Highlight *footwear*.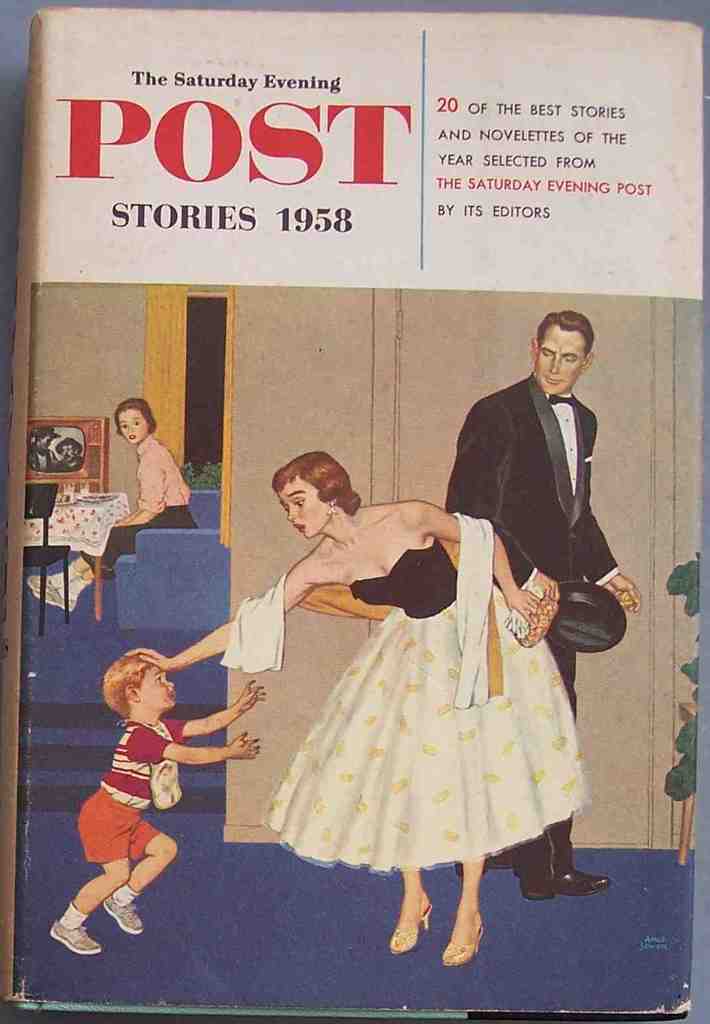
Highlighted region: 442/925/486/966.
